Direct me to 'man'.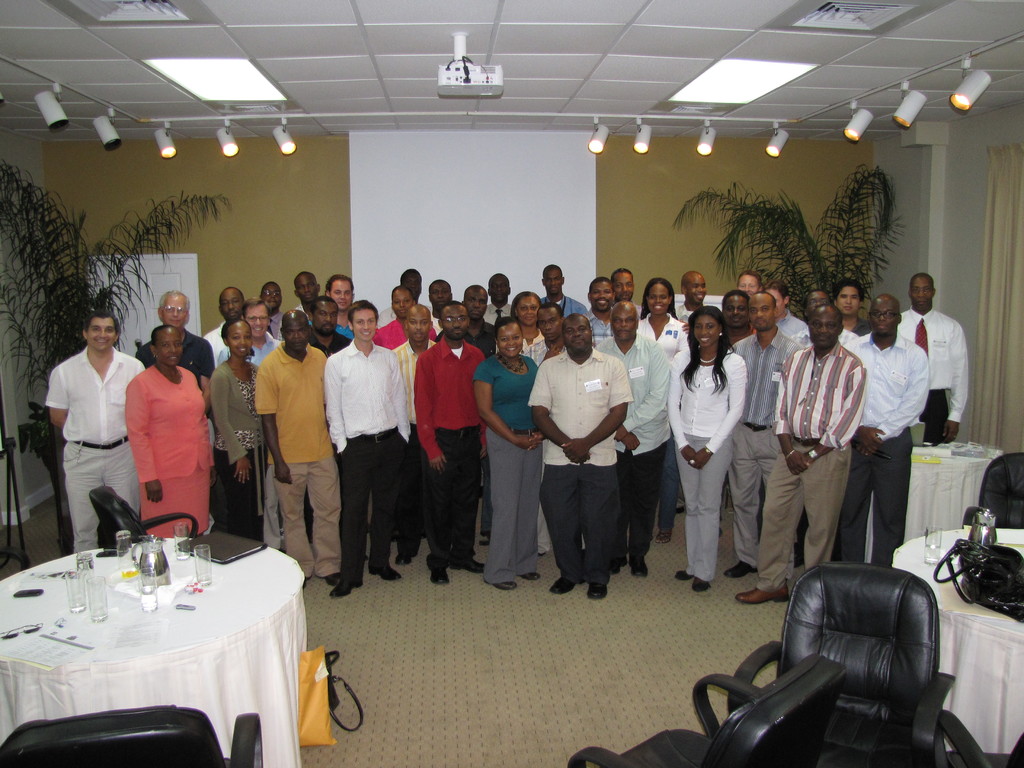
Direction: x1=789, y1=289, x2=862, y2=349.
